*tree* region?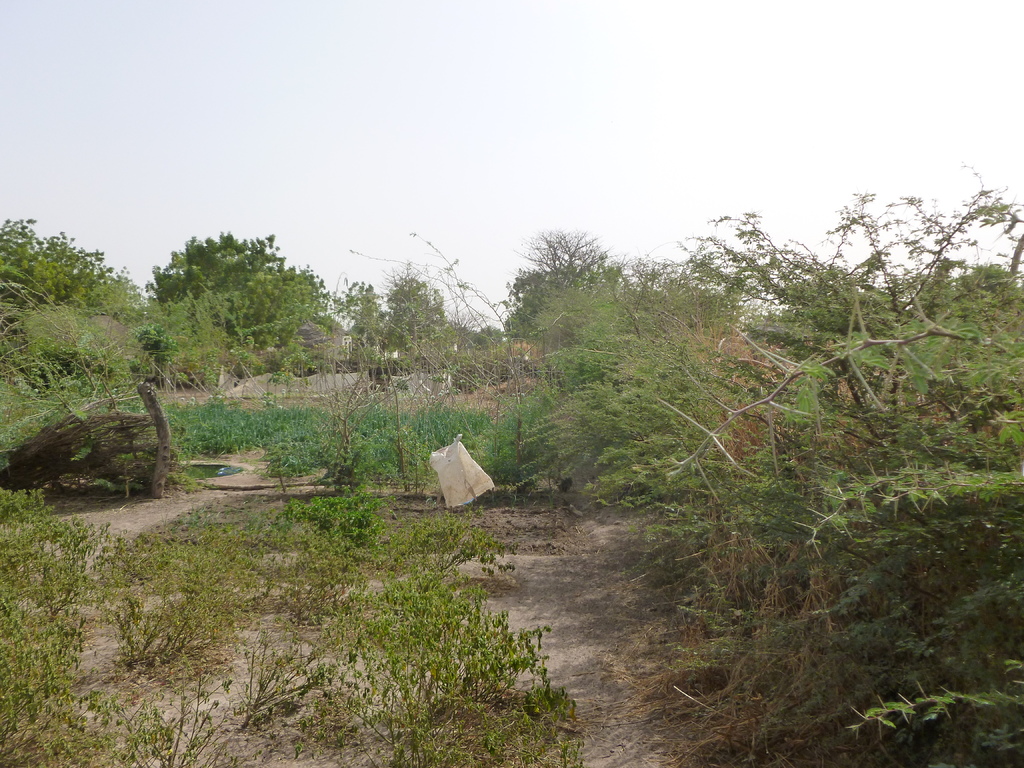
bbox=[514, 233, 623, 336]
